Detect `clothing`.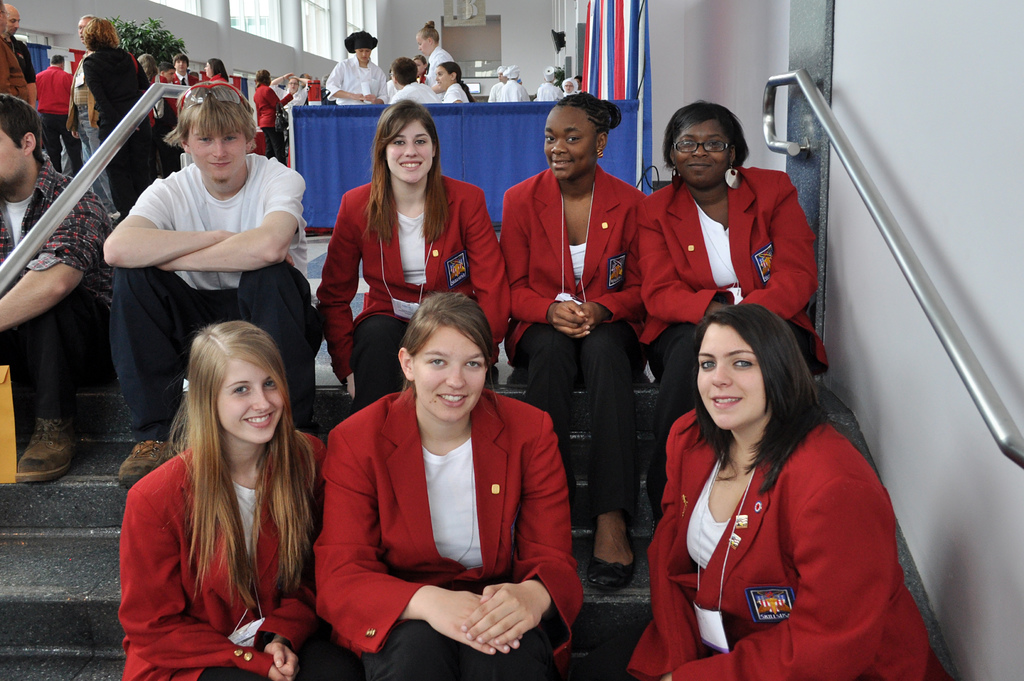
Detected at bbox=(252, 81, 295, 165).
